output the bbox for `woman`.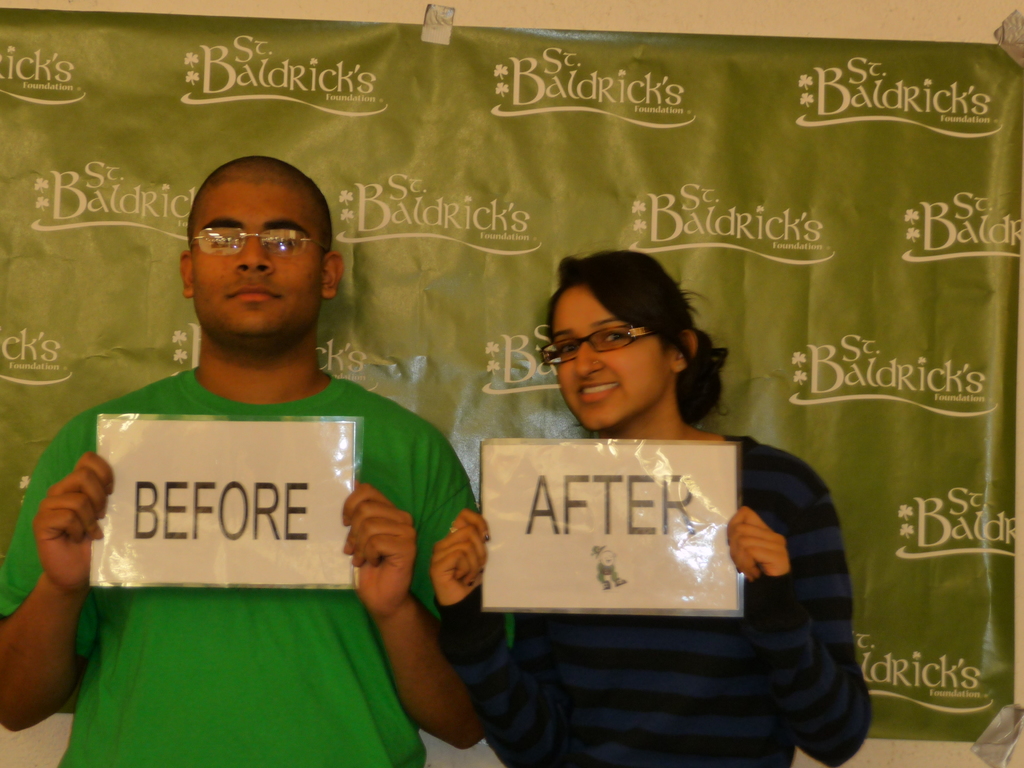
465/245/833/749.
